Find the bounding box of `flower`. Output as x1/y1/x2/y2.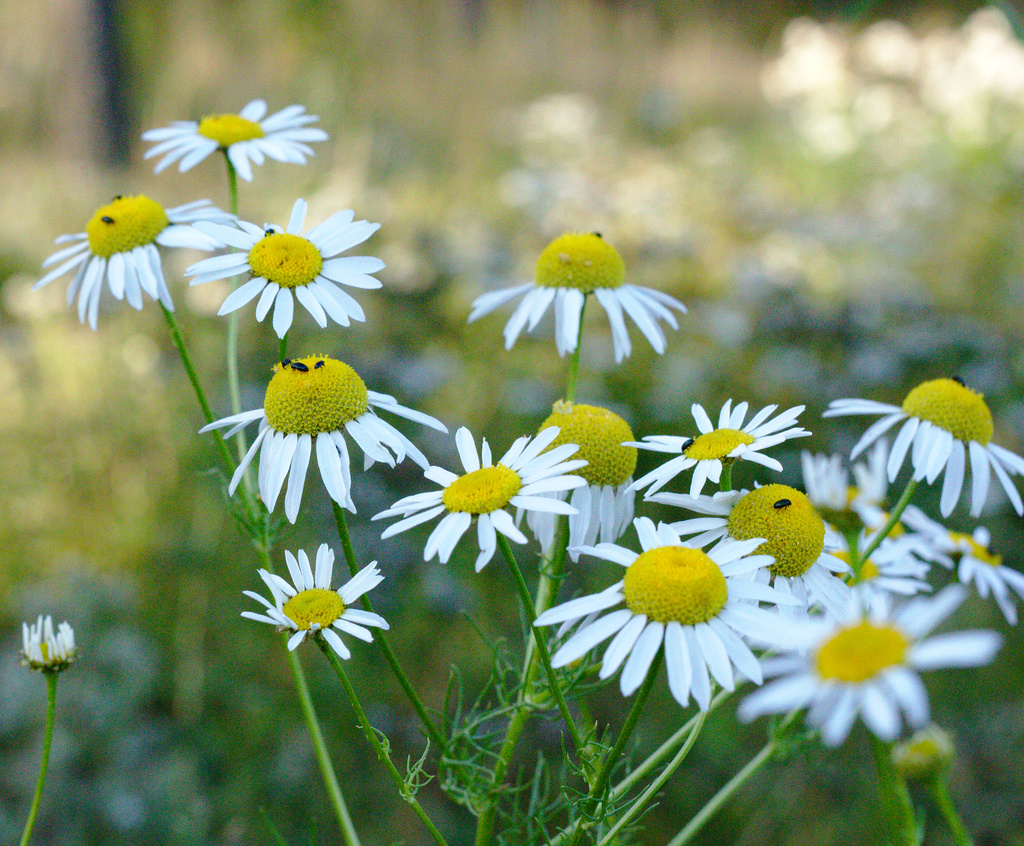
188/198/387/339.
